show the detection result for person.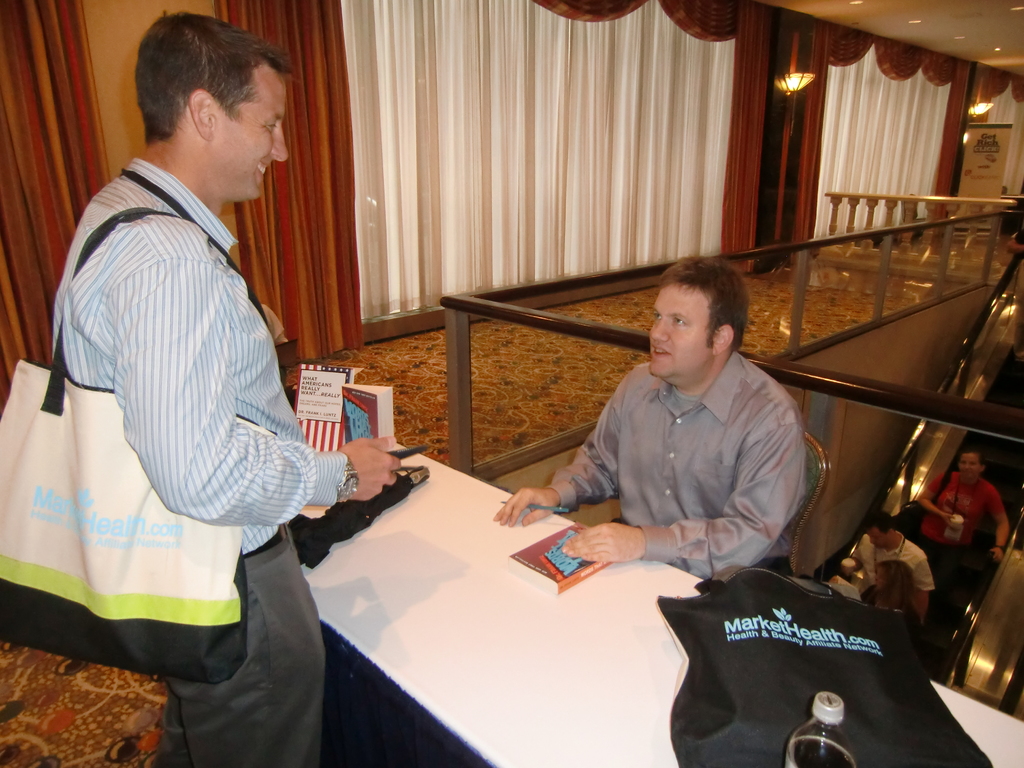
(x1=912, y1=447, x2=1010, y2=607).
